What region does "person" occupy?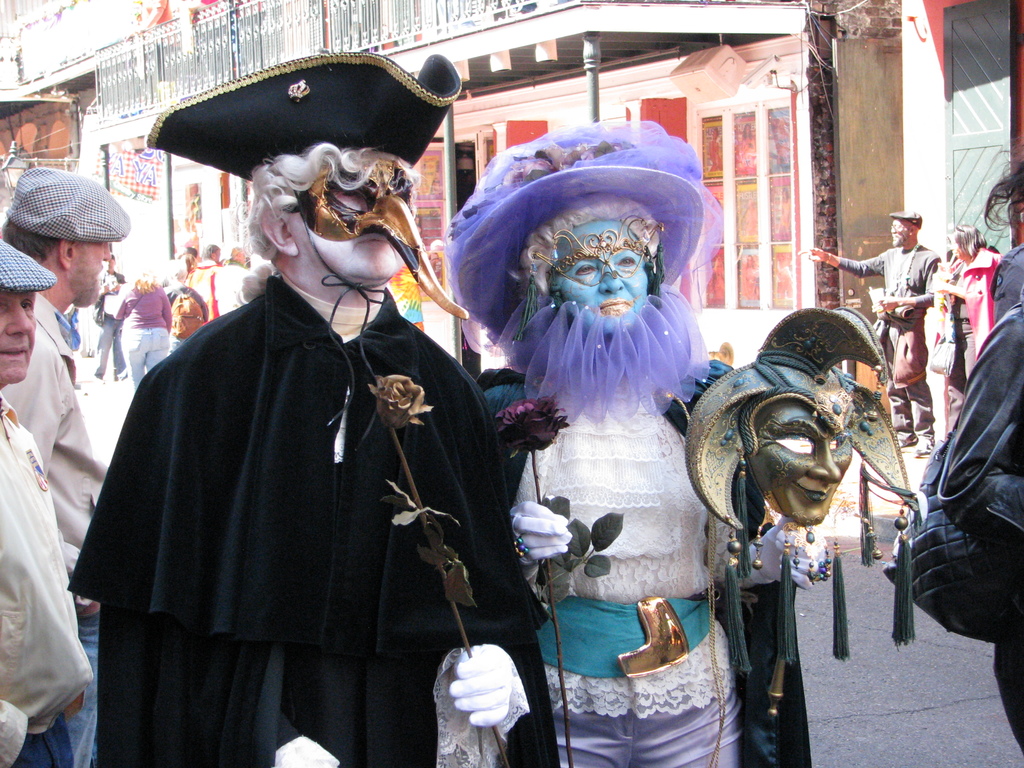
{"x1": 191, "y1": 245, "x2": 257, "y2": 314}.
